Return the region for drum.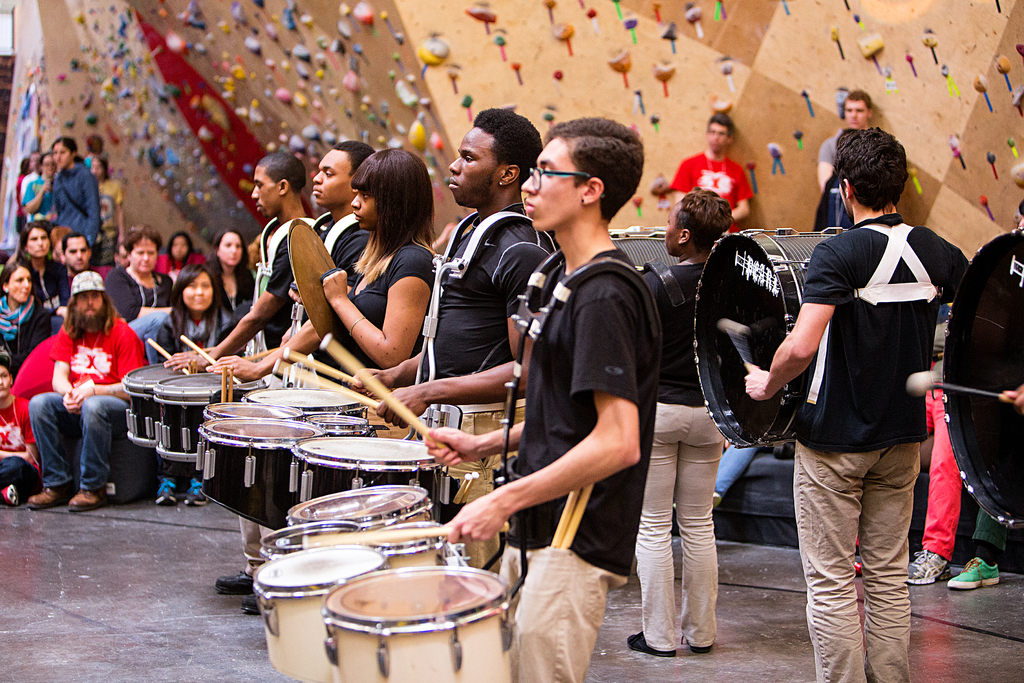
(x1=152, y1=372, x2=244, y2=462).
